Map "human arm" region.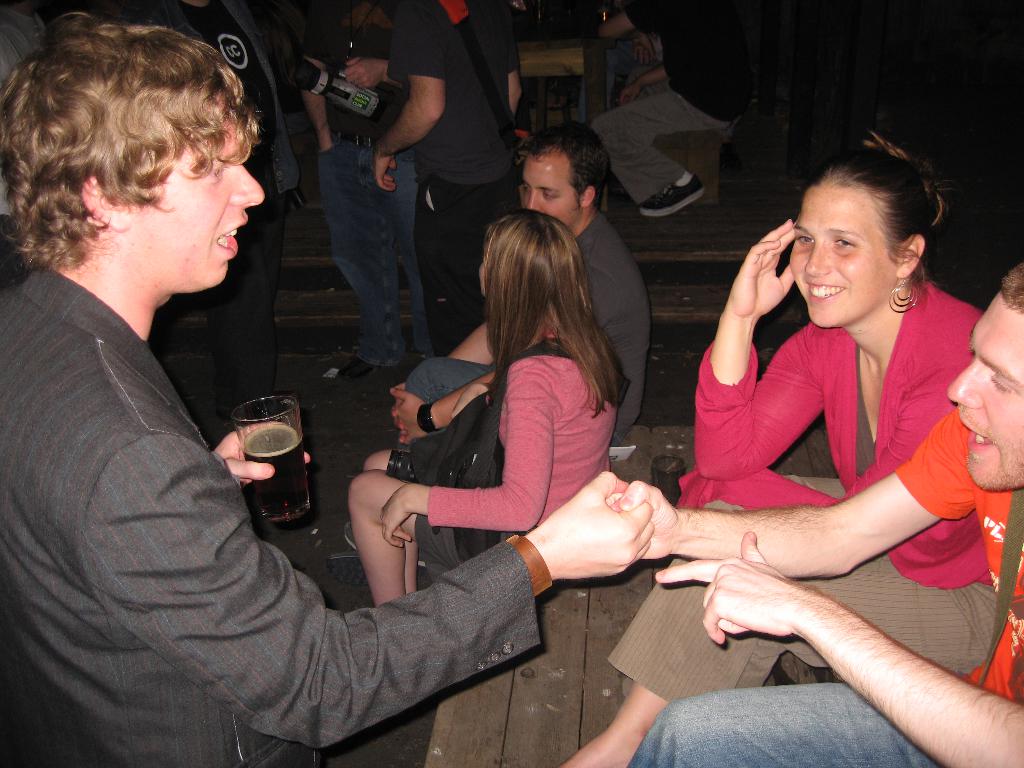
Mapped to bbox=(361, 29, 454, 189).
